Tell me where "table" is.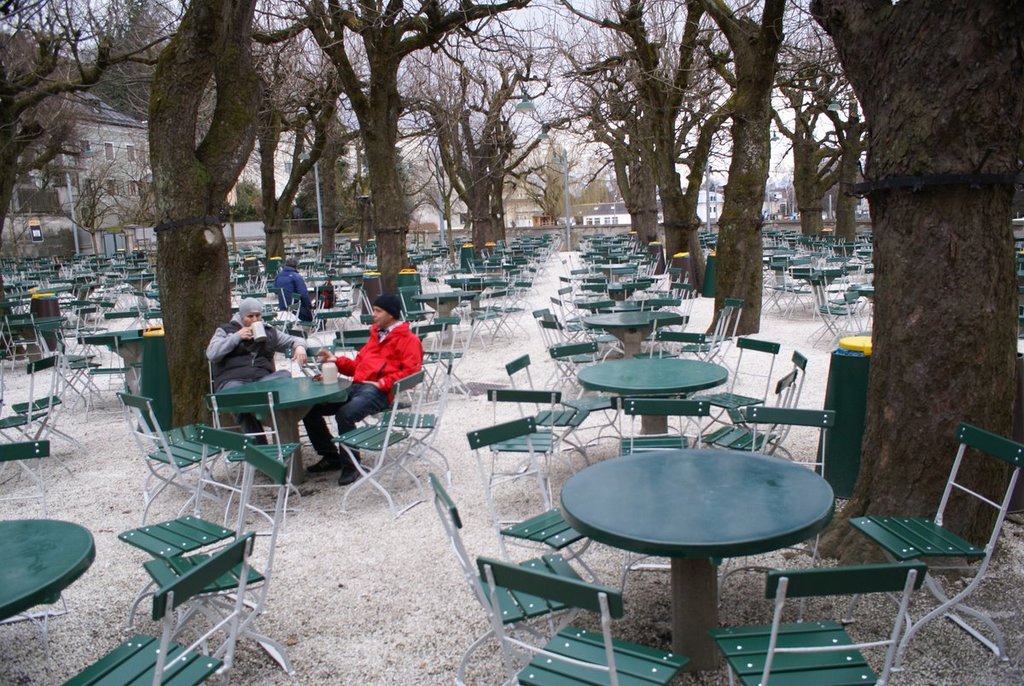
"table" is at select_region(0, 257, 56, 284).
